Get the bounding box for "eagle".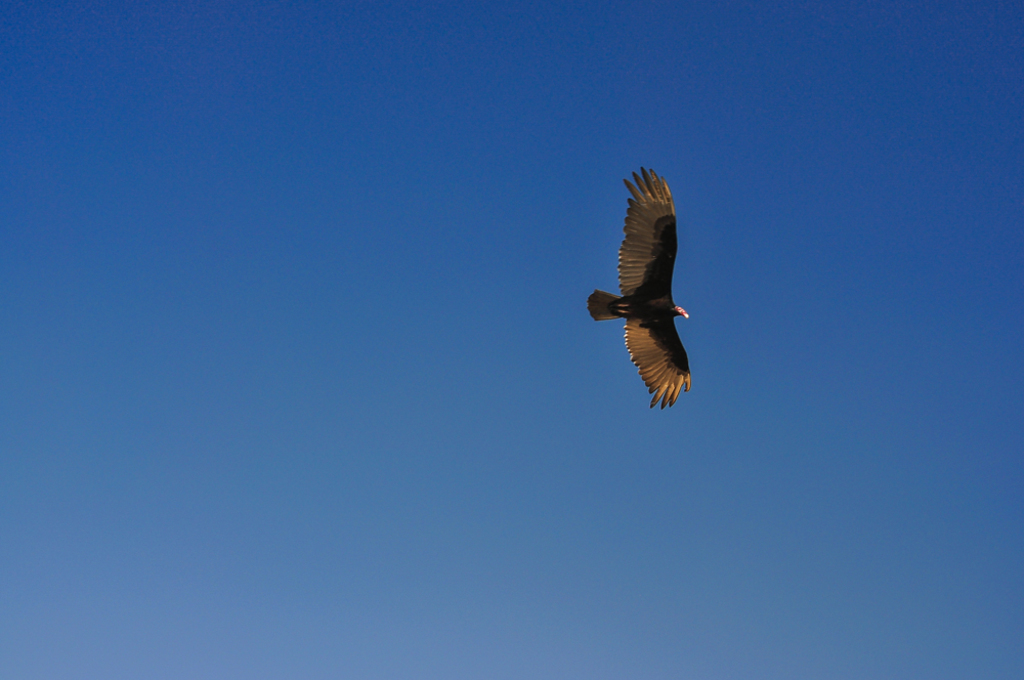
left=589, top=164, right=708, bottom=418.
